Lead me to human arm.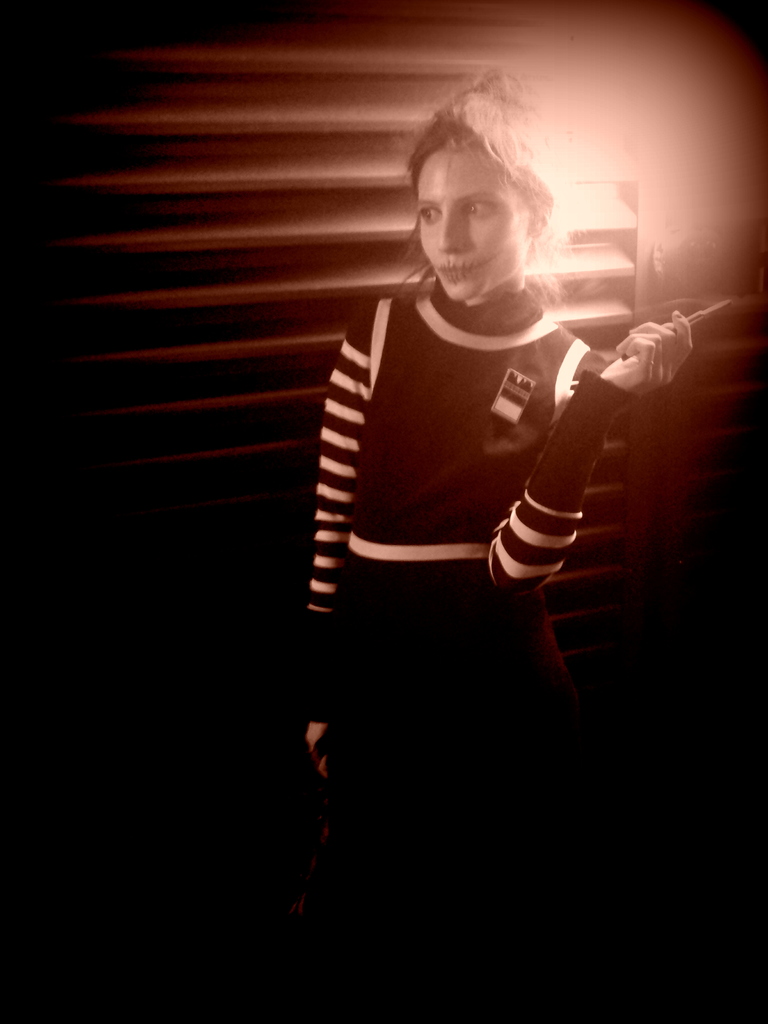
Lead to rect(291, 296, 380, 783).
